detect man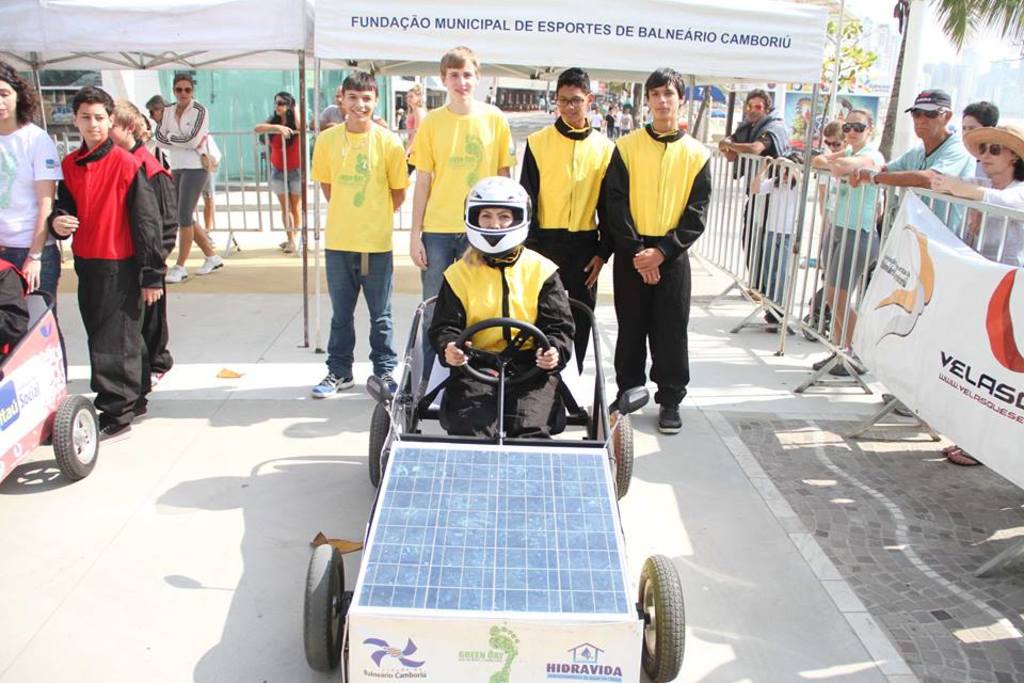
select_region(709, 80, 806, 330)
